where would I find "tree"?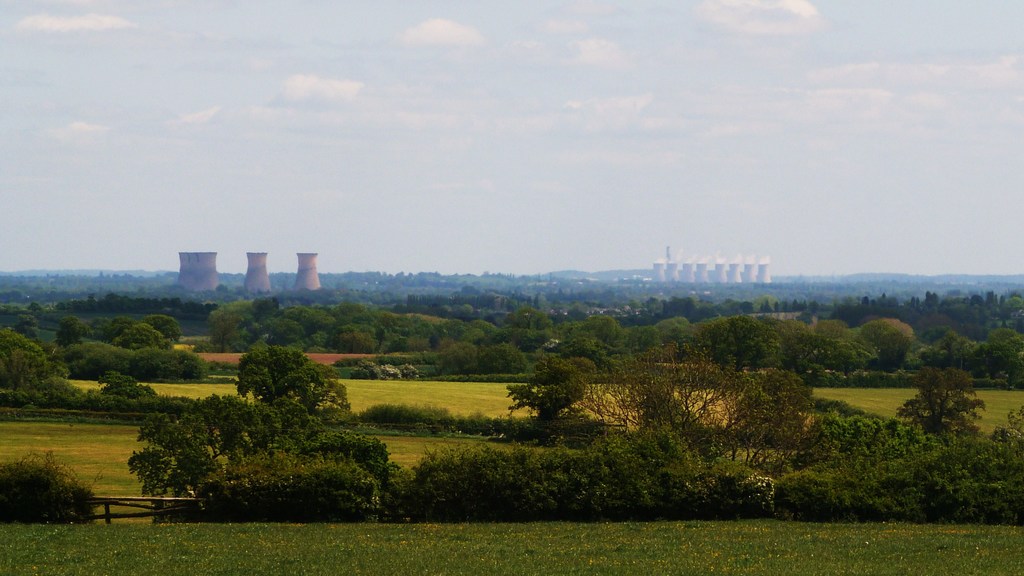
At bbox=[115, 323, 168, 353].
